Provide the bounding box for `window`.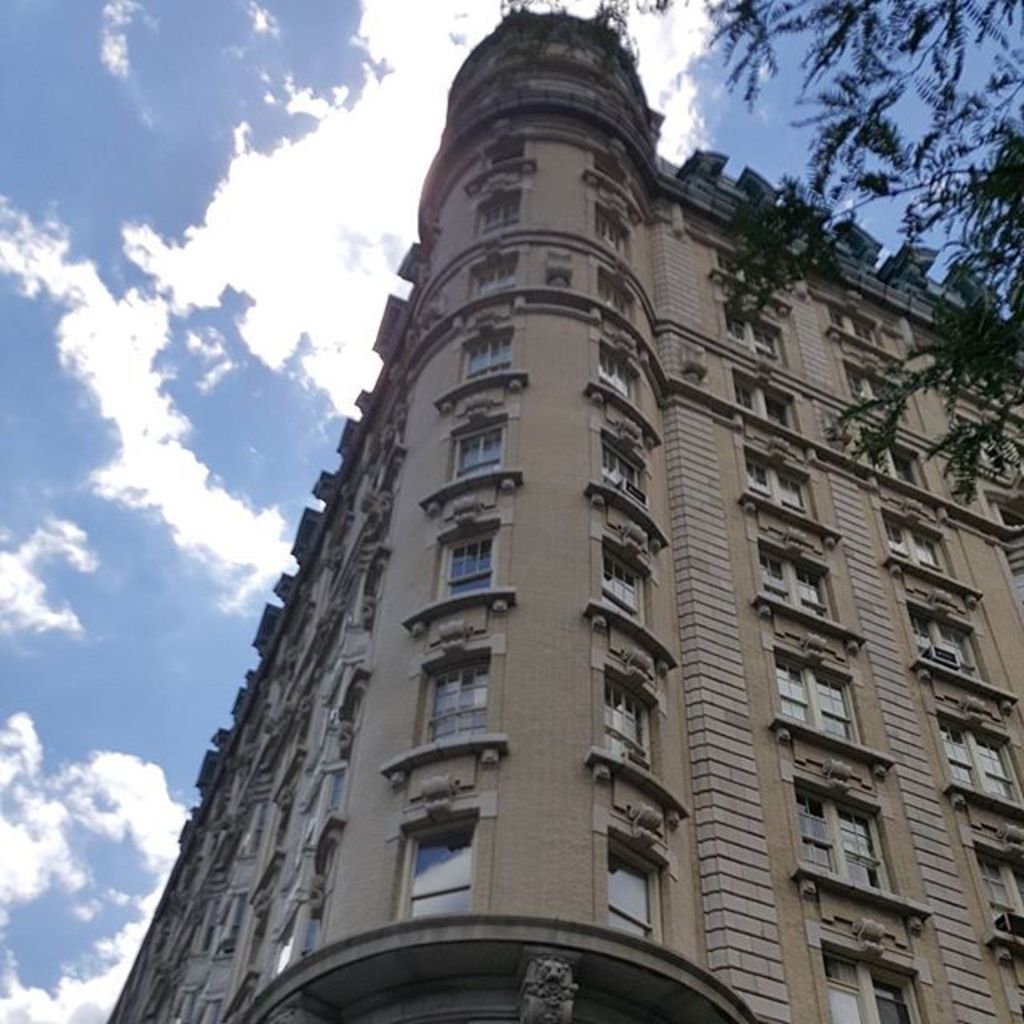
BBox(411, 814, 469, 917).
